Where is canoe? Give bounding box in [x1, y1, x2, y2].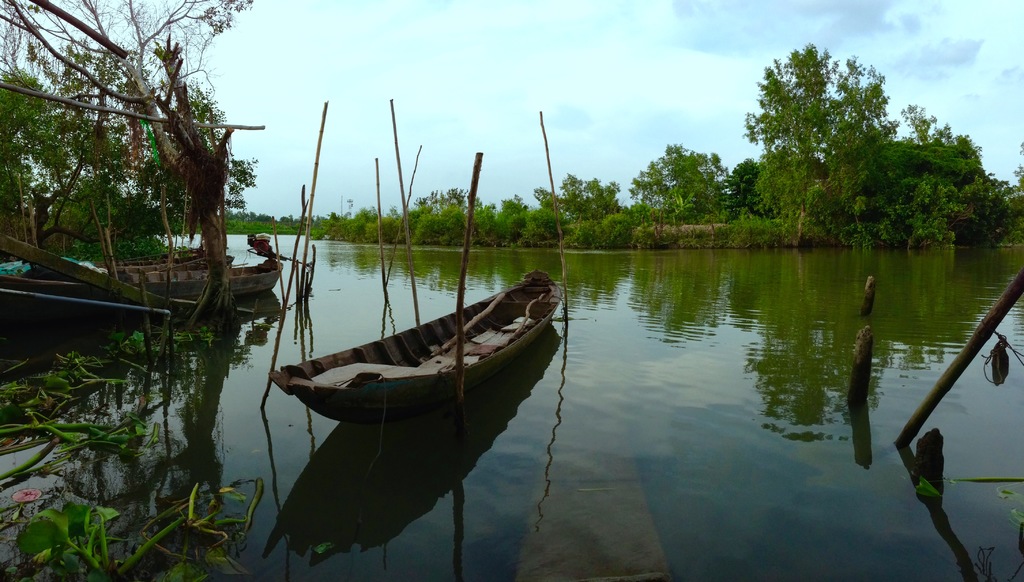
[273, 270, 564, 427].
